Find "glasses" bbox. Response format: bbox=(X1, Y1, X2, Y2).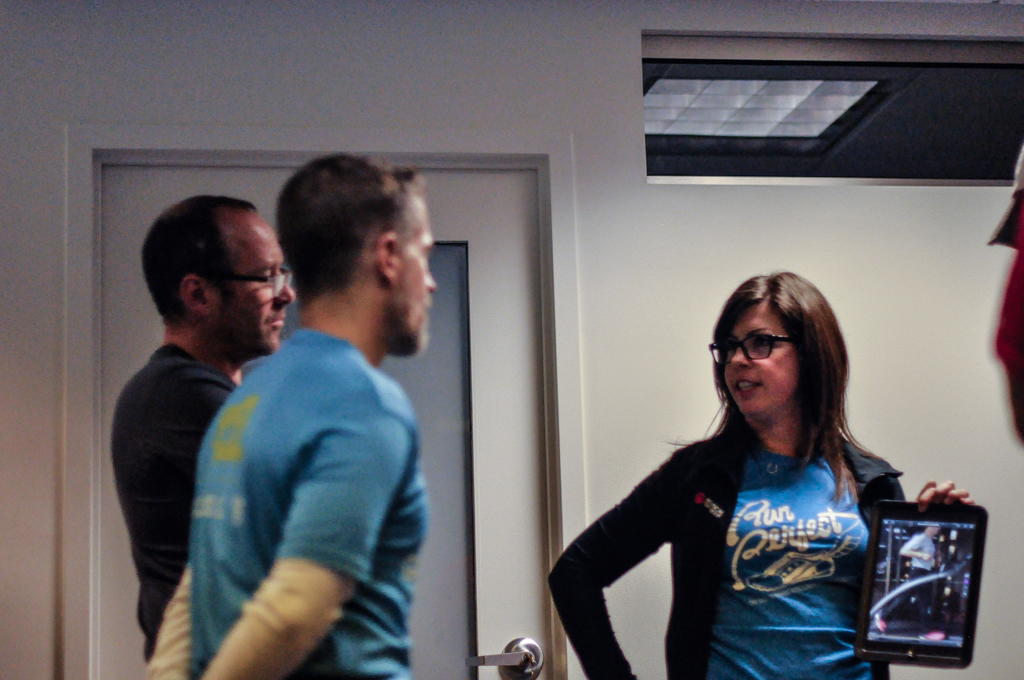
bbox=(707, 330, 801, 370).
